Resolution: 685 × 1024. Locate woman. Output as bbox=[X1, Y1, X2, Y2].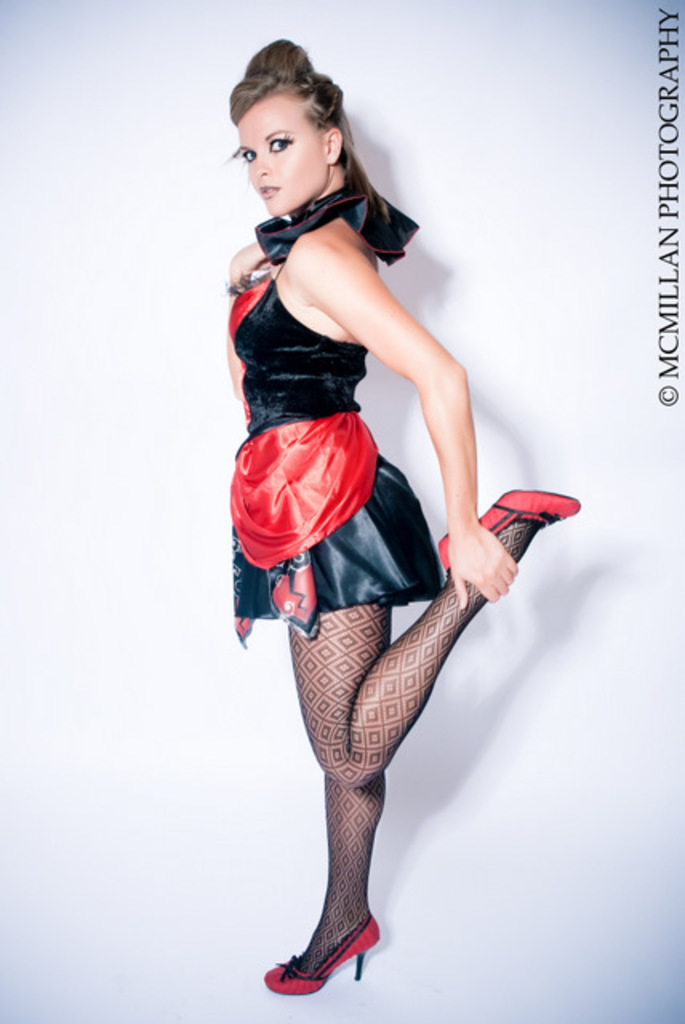
bbox=[224, 0, 528, 989].
